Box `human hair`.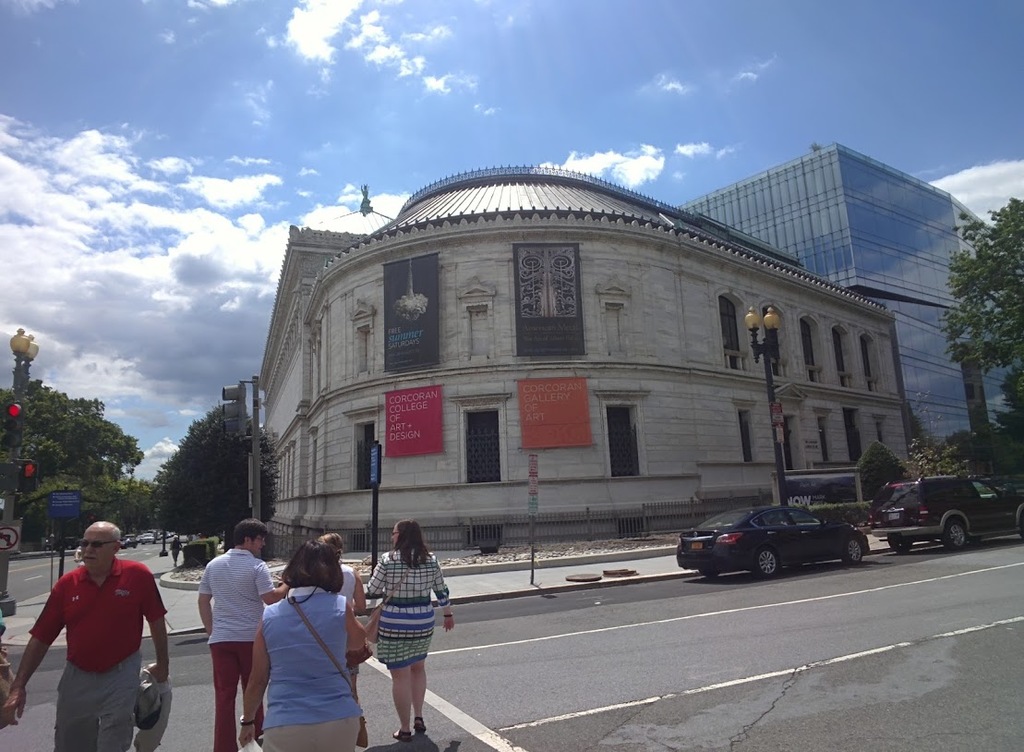
crop(398, 519, 426, 571).
